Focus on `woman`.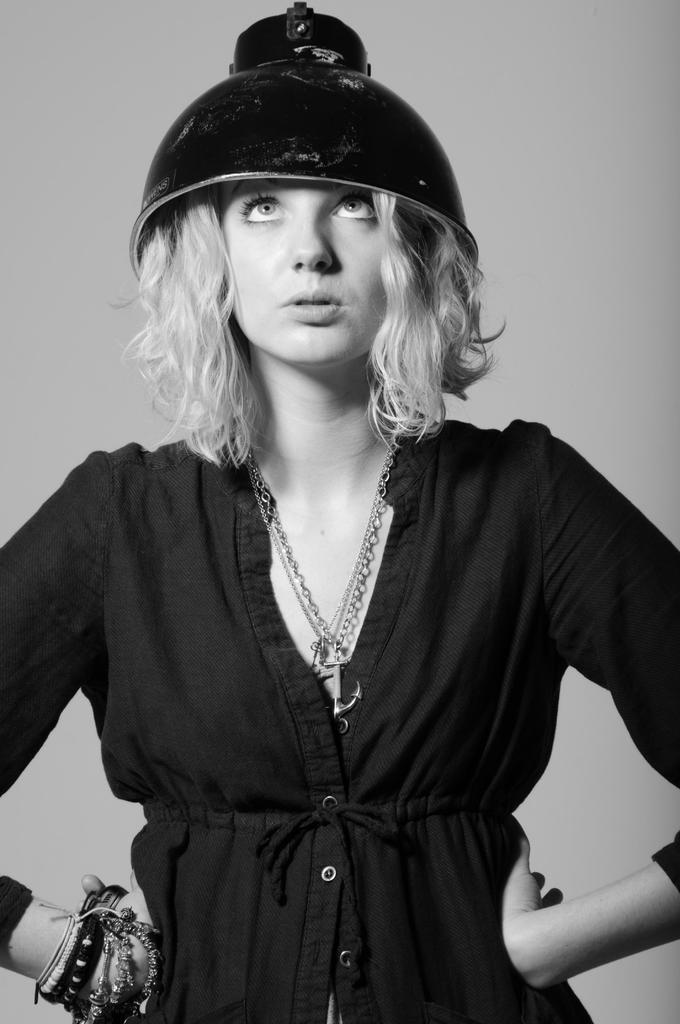
Focused at (33, 60, 662, 1023).
